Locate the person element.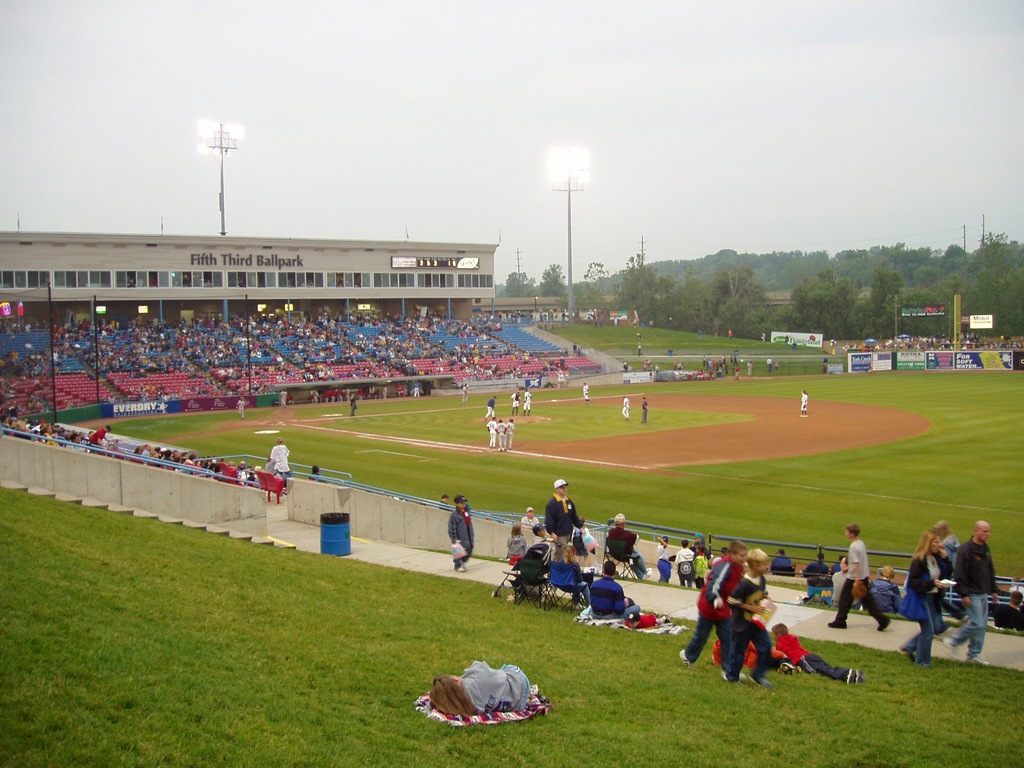
Element bbox: region(797, 388, 810, 420).
